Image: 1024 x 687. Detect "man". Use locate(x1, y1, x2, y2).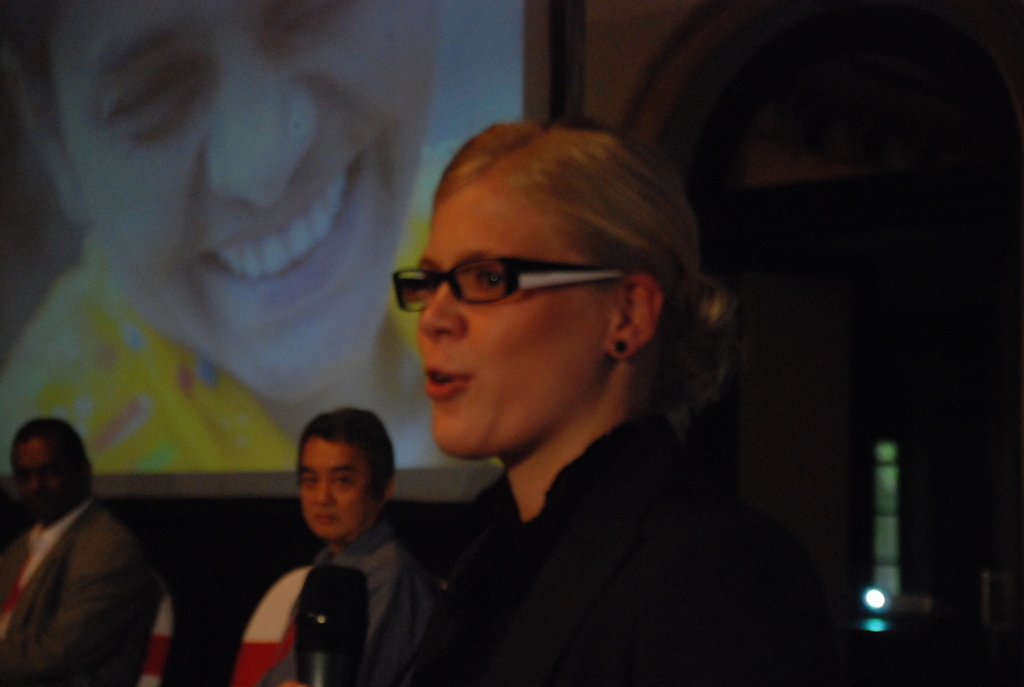
locate(250, 412, 445, 684).
